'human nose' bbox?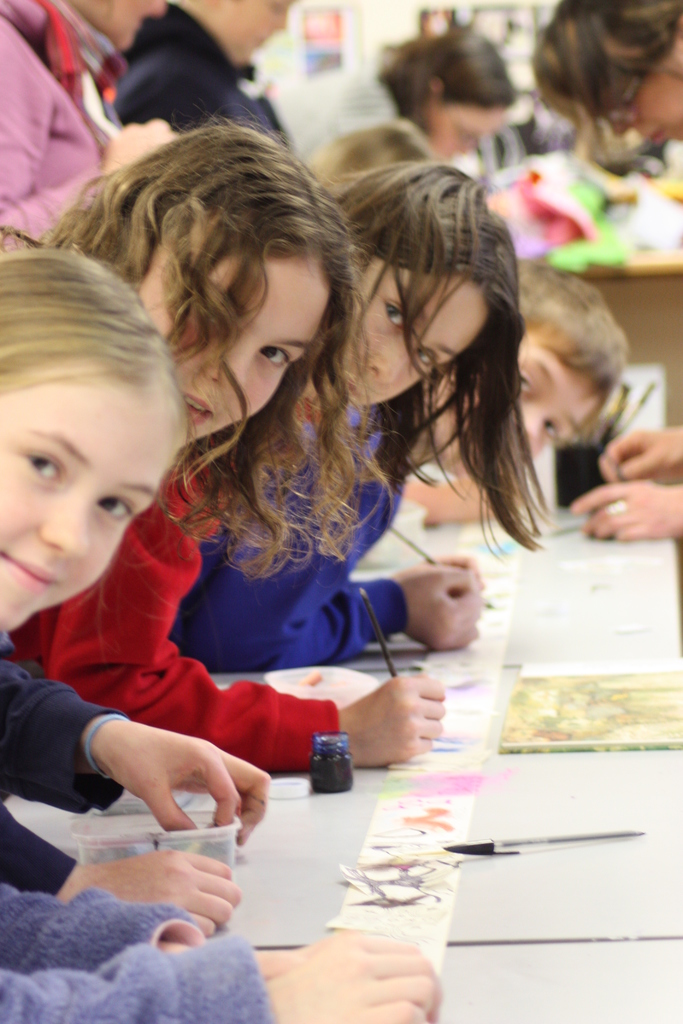
pyautogui.locateOnScreen(358, 340, 407, 385)
